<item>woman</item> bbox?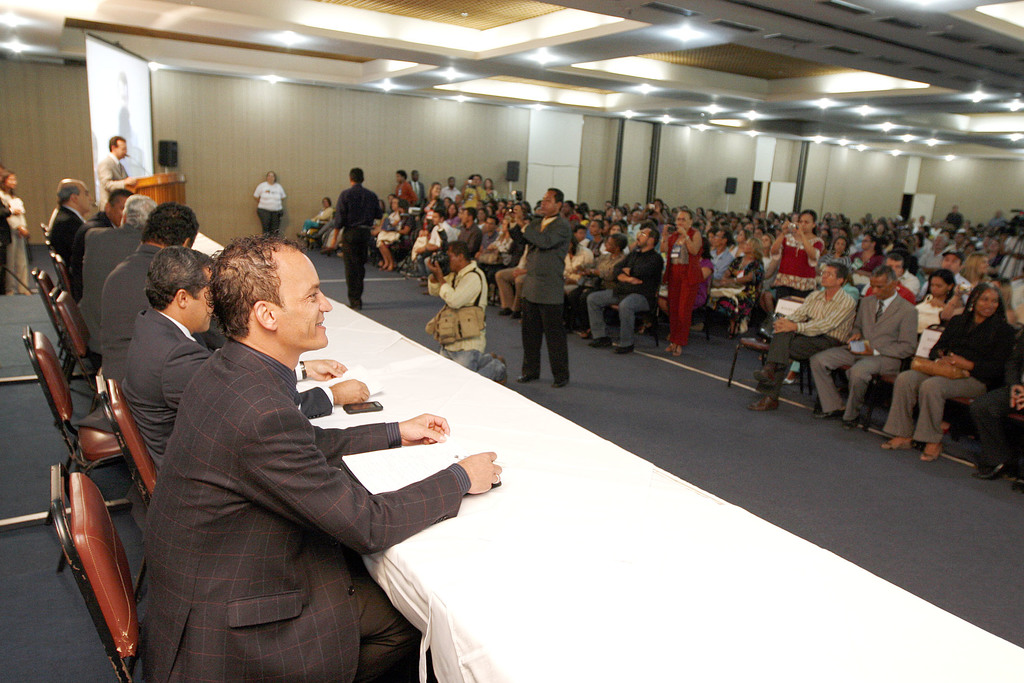
detection(0, 169, 30, 296)
